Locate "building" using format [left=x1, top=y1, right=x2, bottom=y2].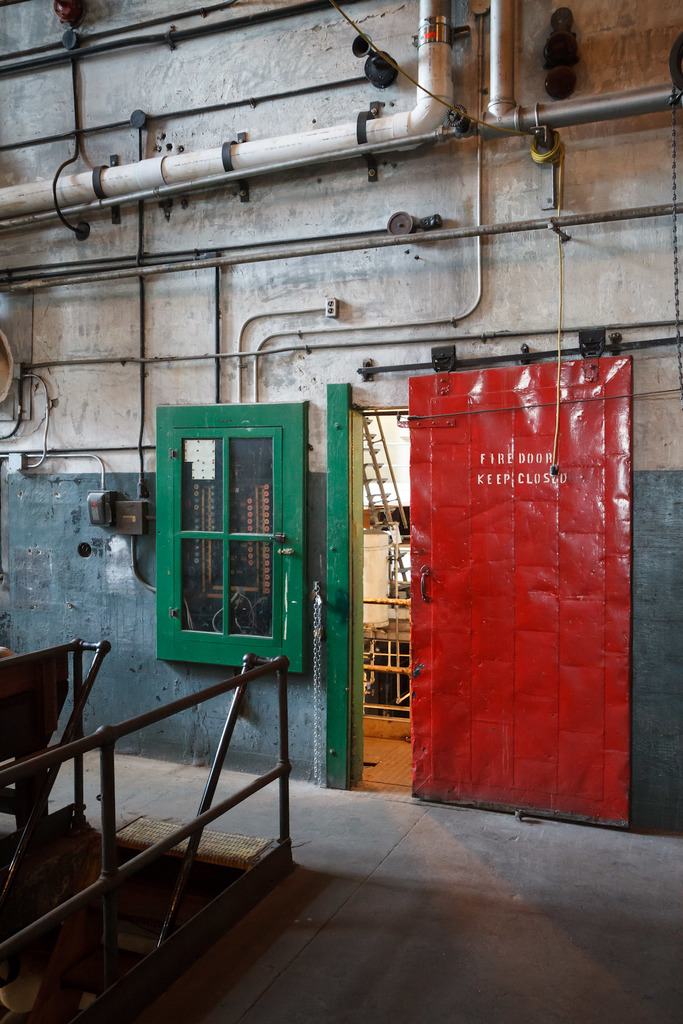
[left=0, top=1, right=682, bottom=848].
